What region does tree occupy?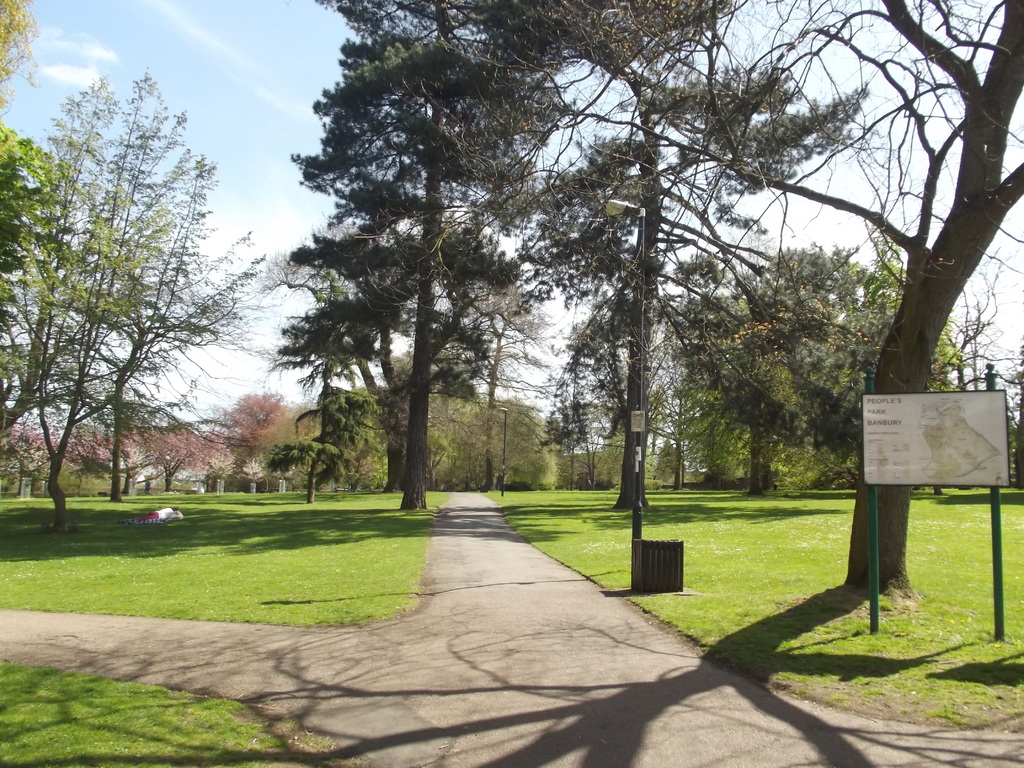
520:62:870:513.
